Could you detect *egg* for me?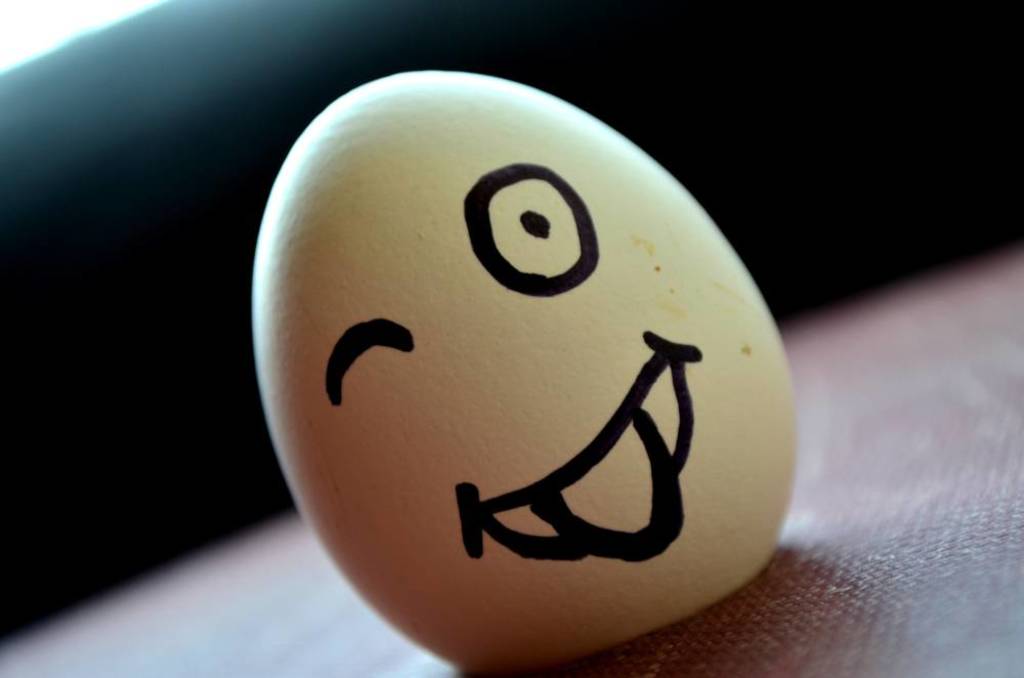
Detection result: x1=251 y1=66 x2=804 y2=677.
